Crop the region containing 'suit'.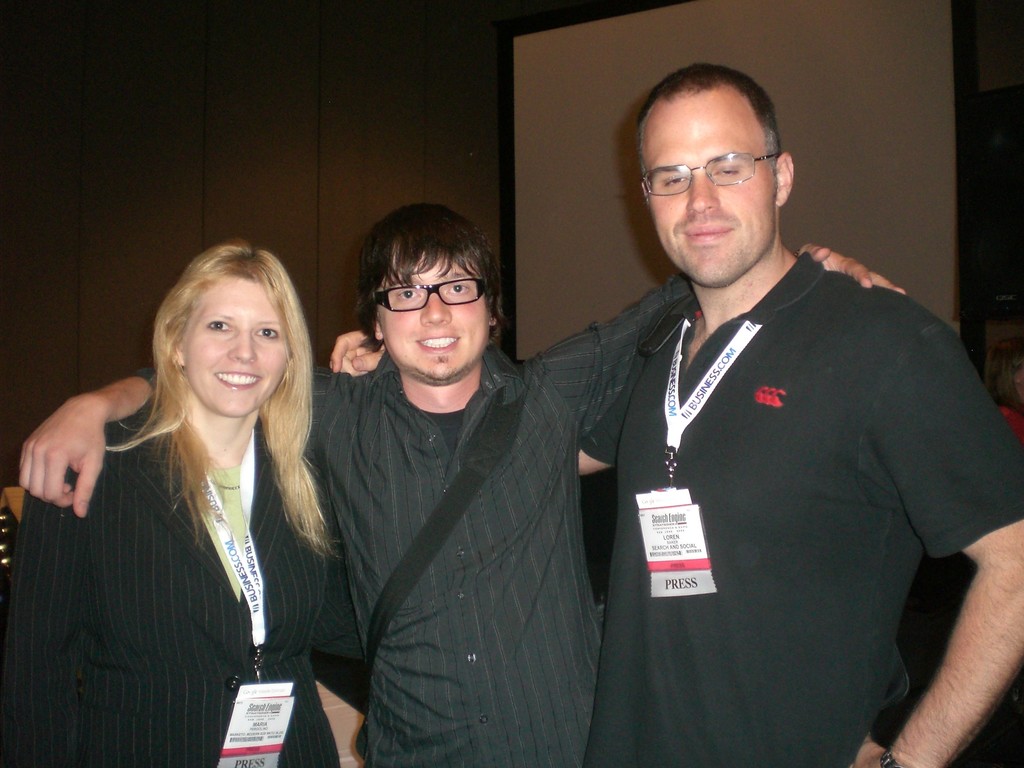
Crop region: 0,388,366,767.
